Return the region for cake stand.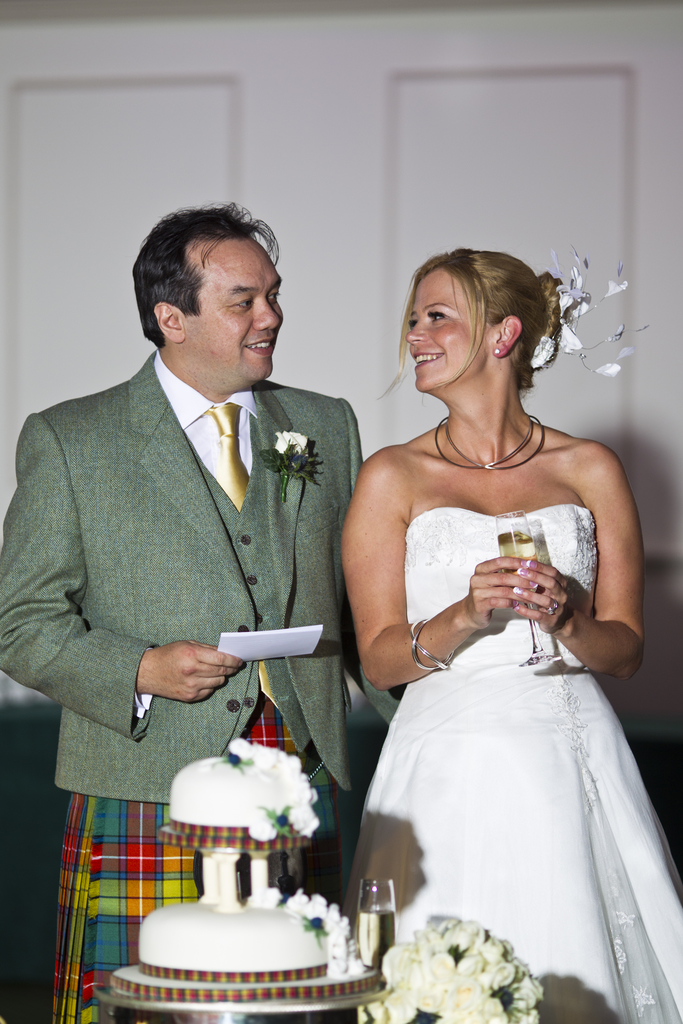
[x1=97, y1=820, x2=391, y2=1023].
